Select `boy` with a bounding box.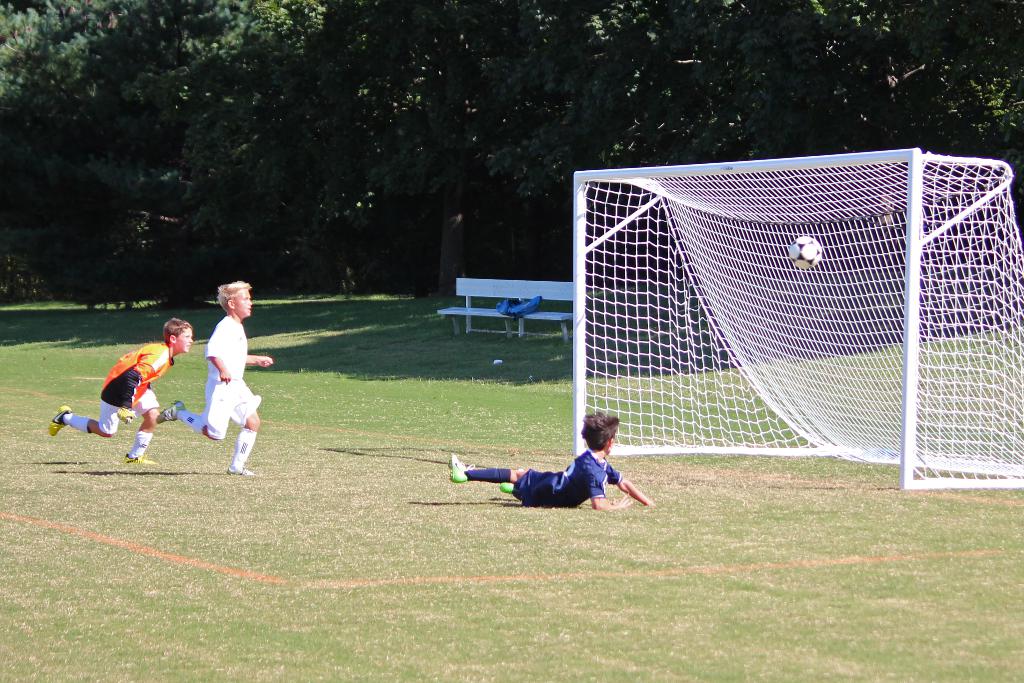
bbox=[442, 420, 637, 522].
